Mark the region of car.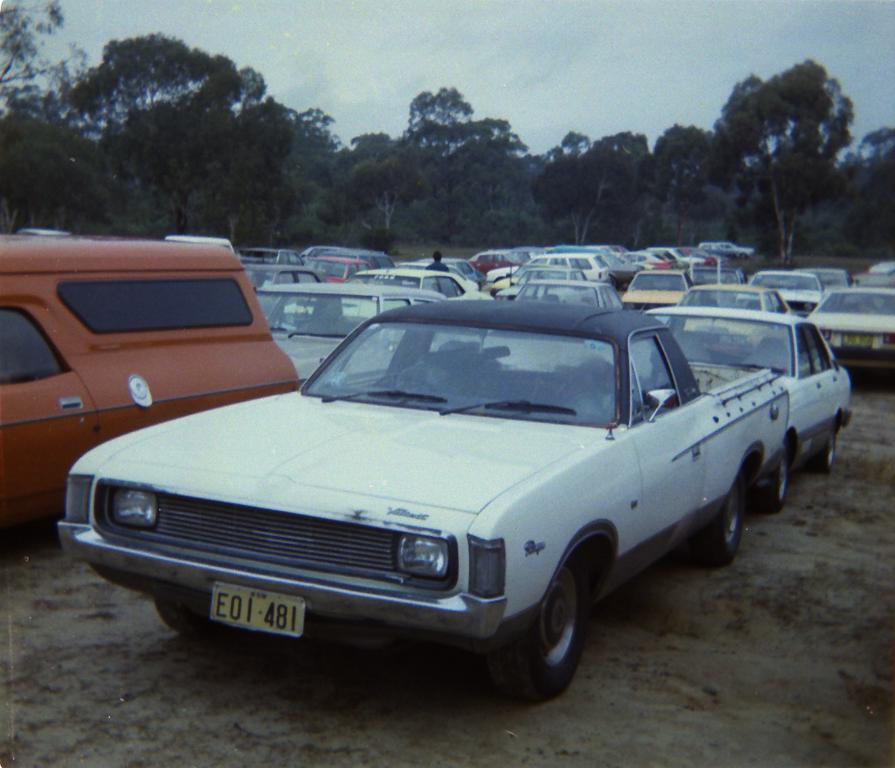
Region: region(253, 283, 487, 383).
